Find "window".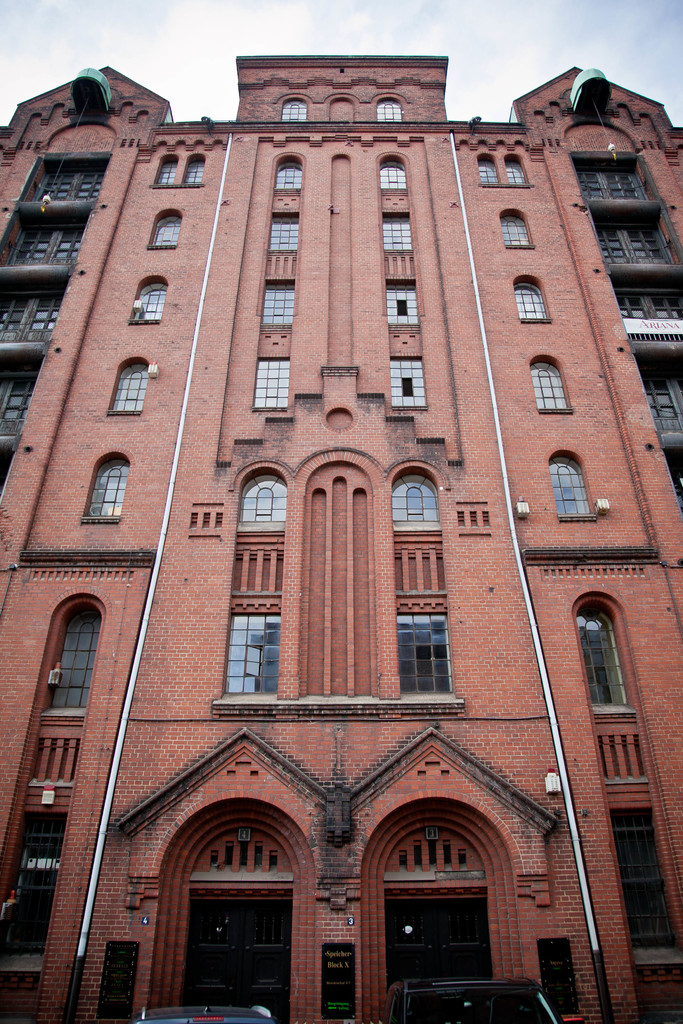
(x1=661, y1=438, x2=682, y2=517).
